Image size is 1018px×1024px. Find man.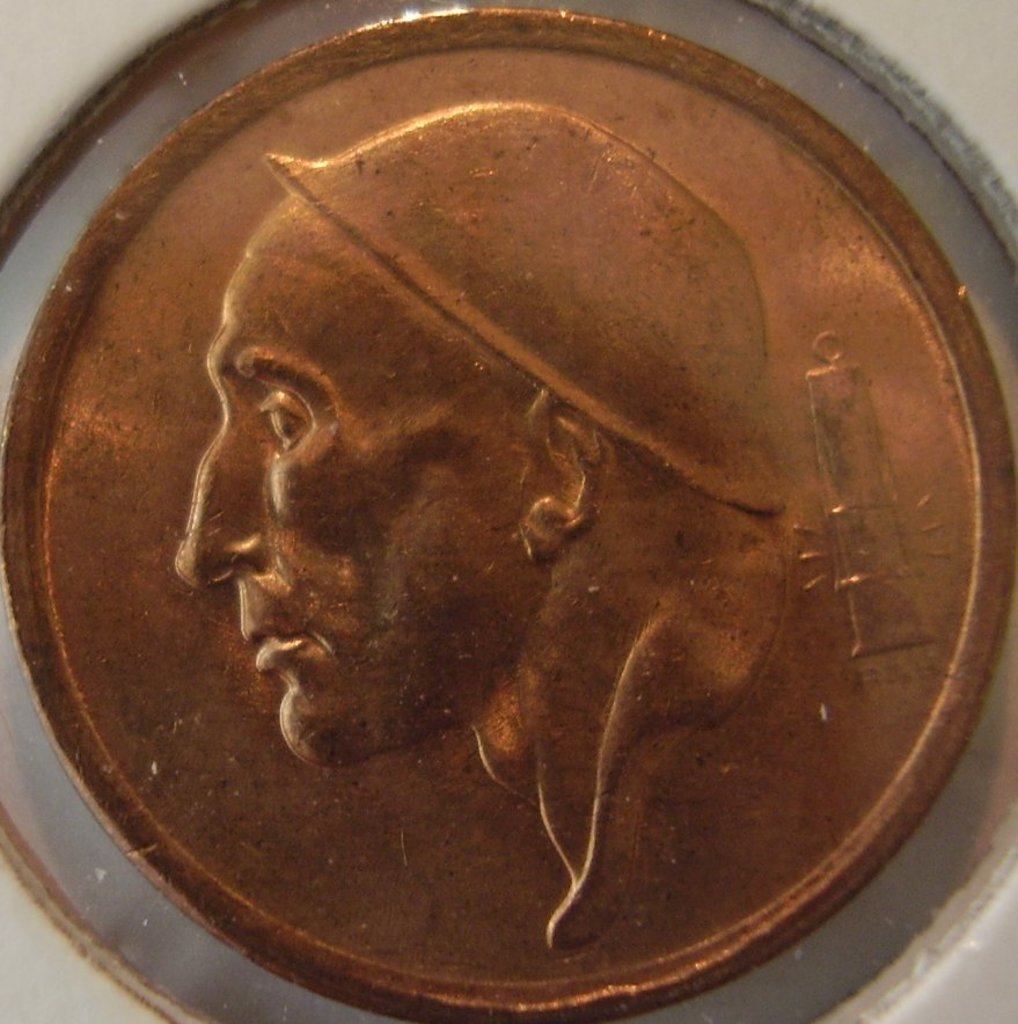
x1=145 y1=193 x2=740 y2=857.
